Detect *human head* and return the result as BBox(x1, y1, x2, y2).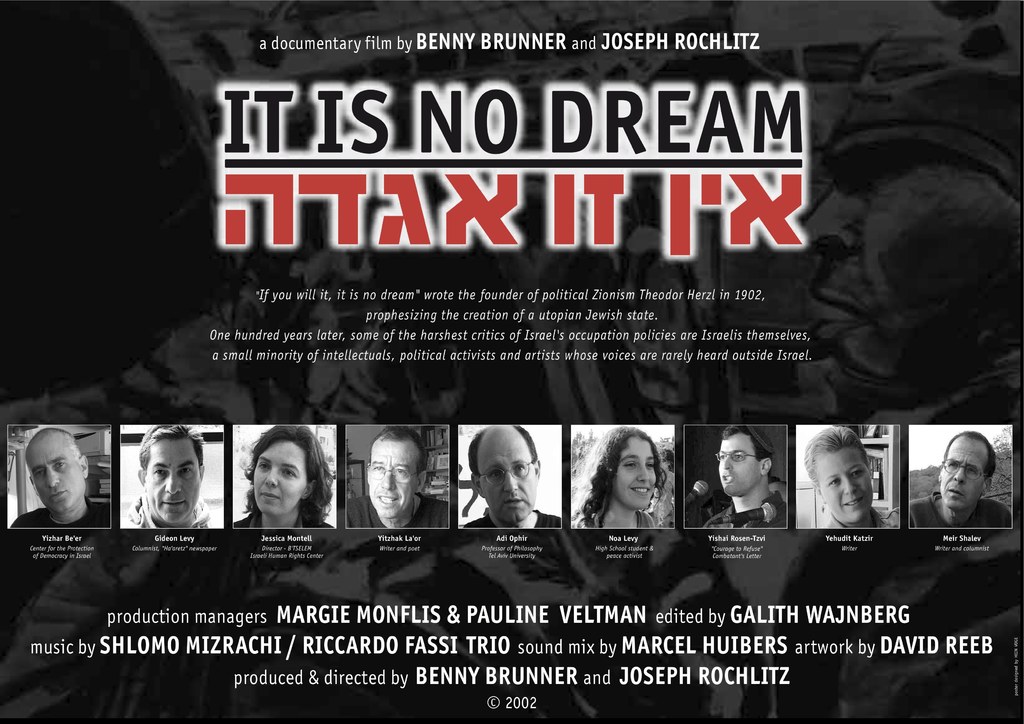
BBox(939, 437, 996, 508).
